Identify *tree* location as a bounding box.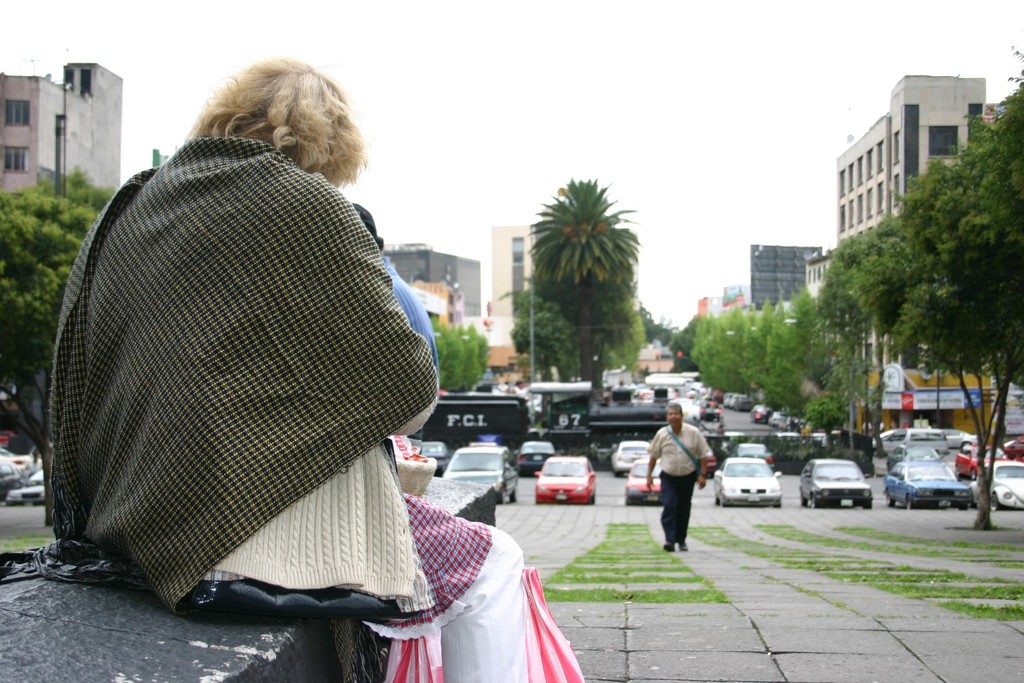
select_region(460, 326, 482, 377).
